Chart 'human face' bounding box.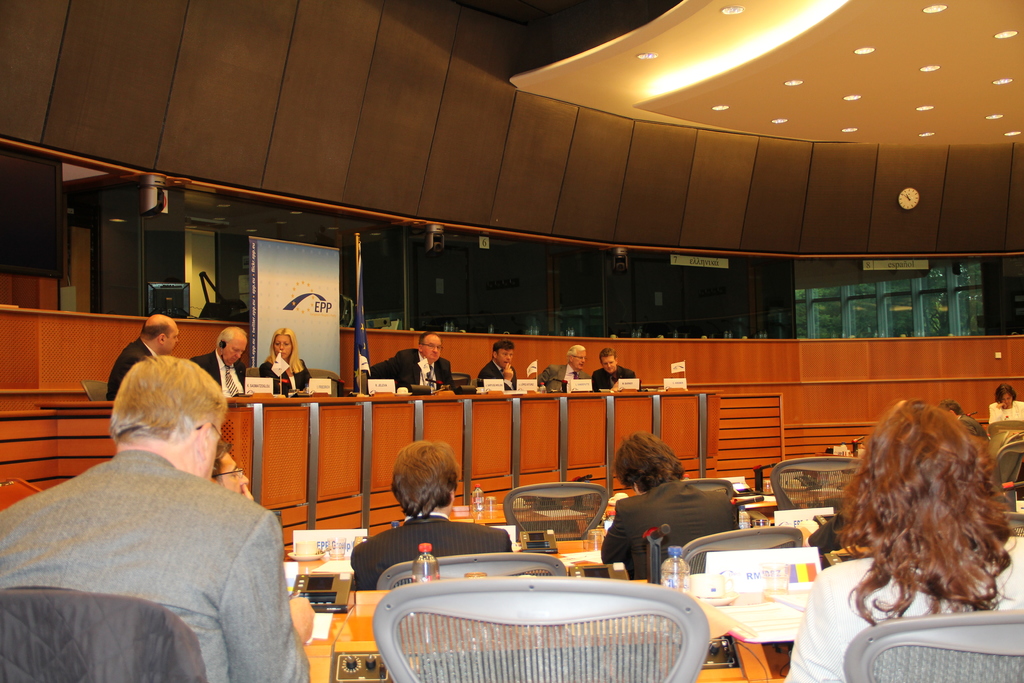
Charted: 274/336/292/357.
